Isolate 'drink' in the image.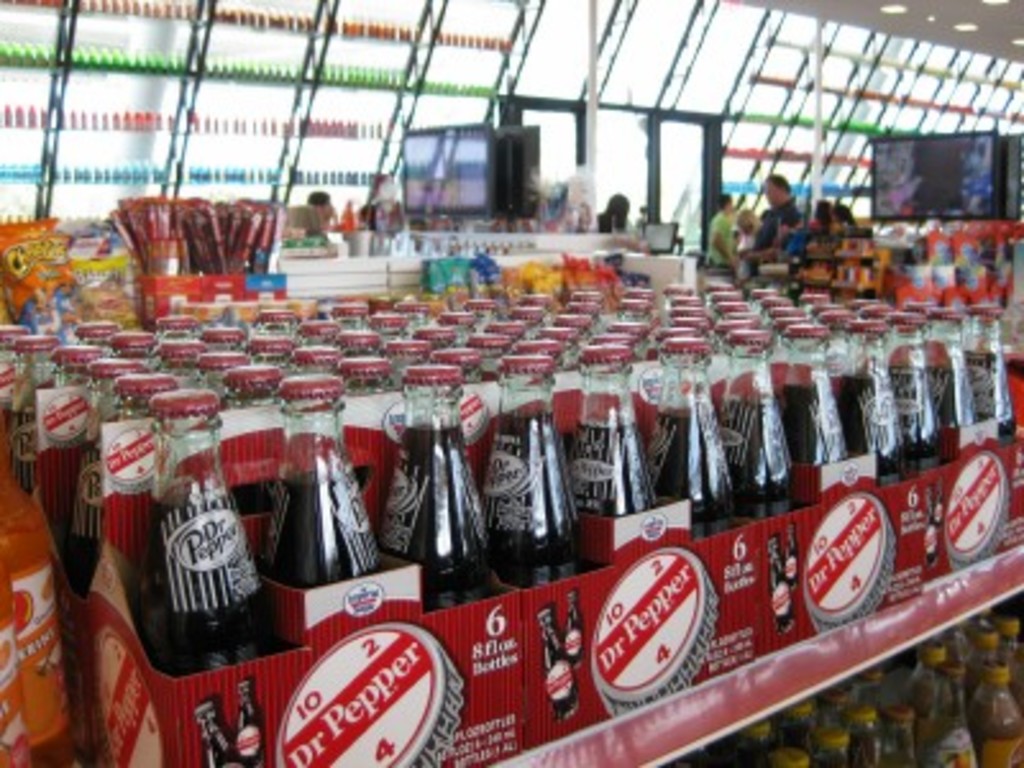
Isolated region: locate(228, 704, 261, 760).
